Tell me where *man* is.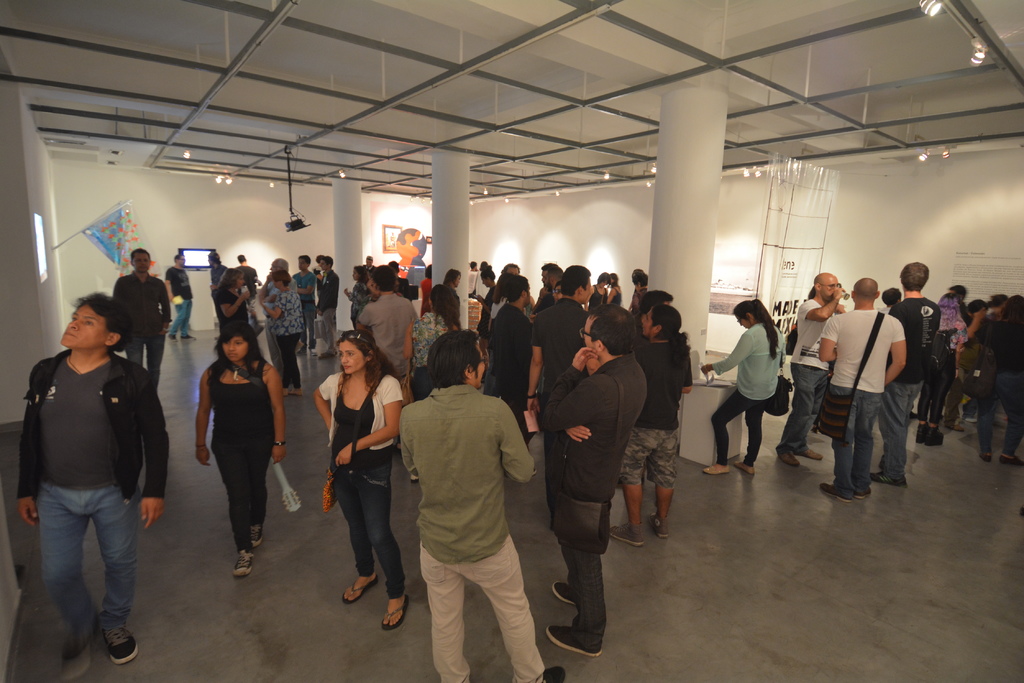
*man* is at BBox(813, 273, 908, 506).
